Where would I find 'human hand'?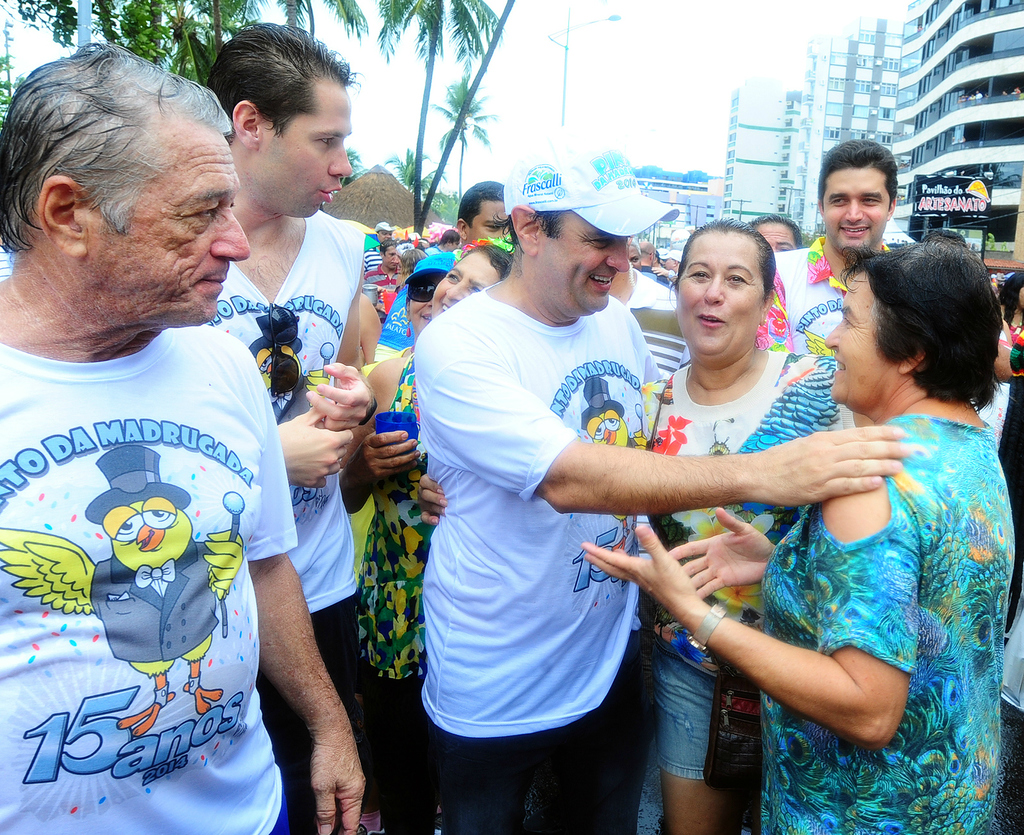
At detection(670, 508, 778, 604).
